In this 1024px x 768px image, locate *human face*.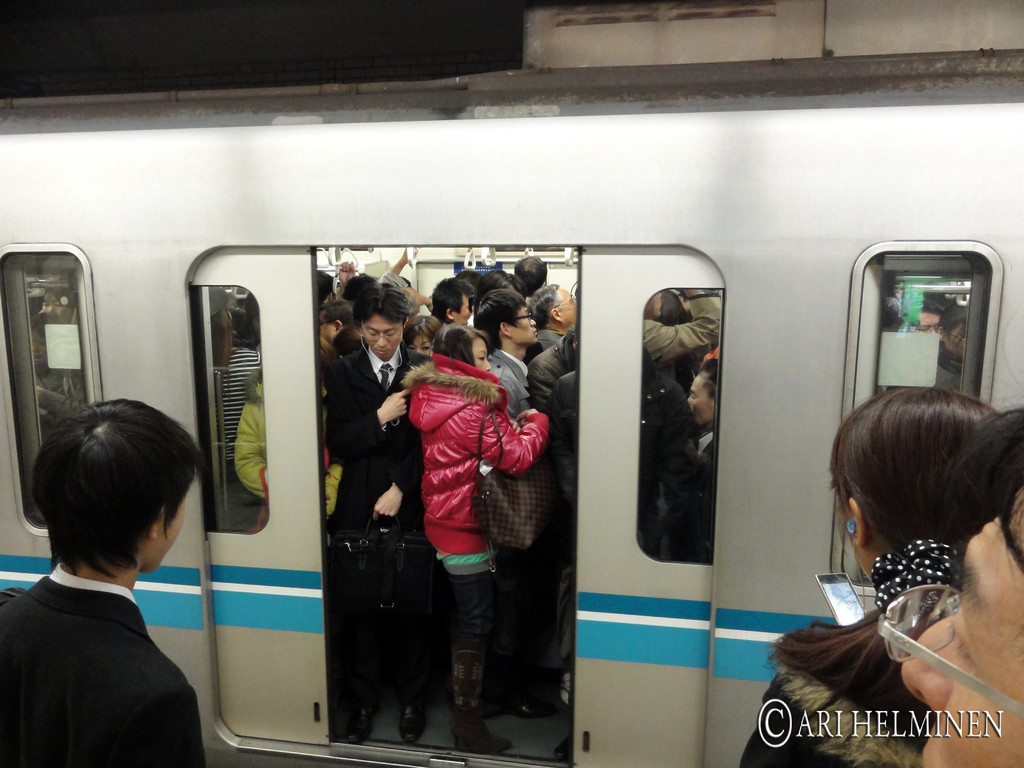
Bounding box: 893 495 1023 767.
